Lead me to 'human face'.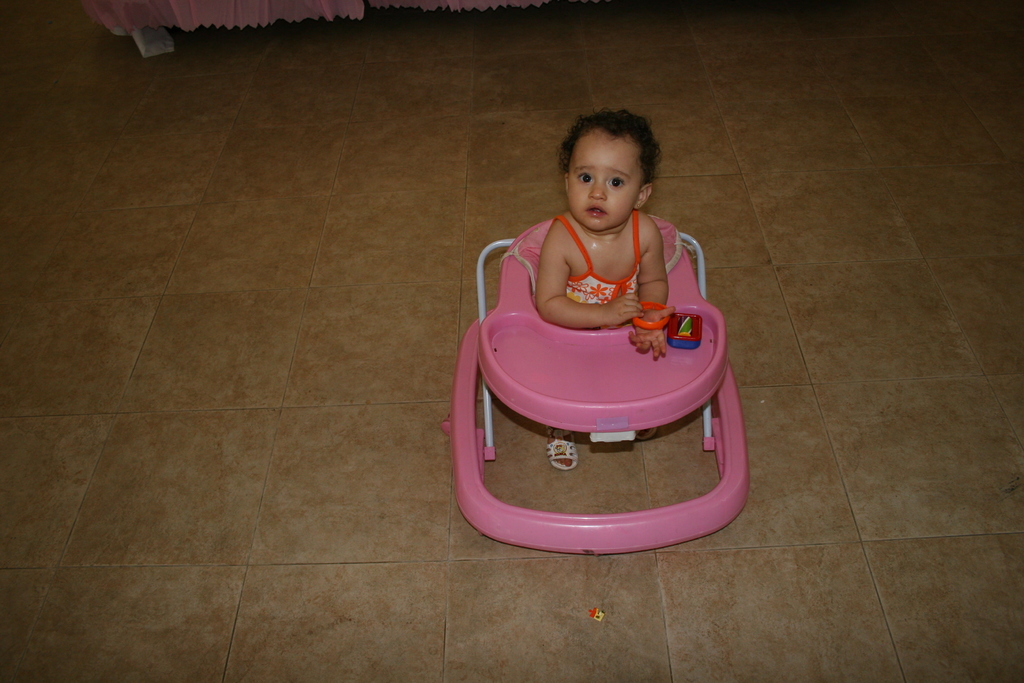
Lead to {"left": 568, "top": 135, "right": 639, "bottom": 231}.
